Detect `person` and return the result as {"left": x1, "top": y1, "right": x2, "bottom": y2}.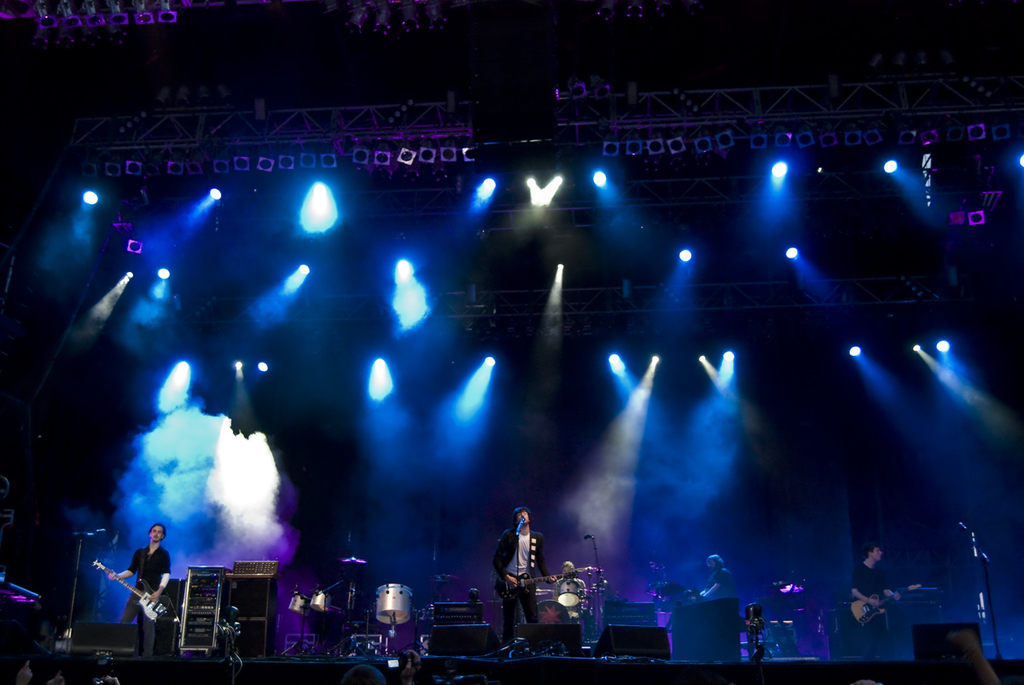
{"left": 107, "top": 525, "right": 172, "bottom": 662}.
